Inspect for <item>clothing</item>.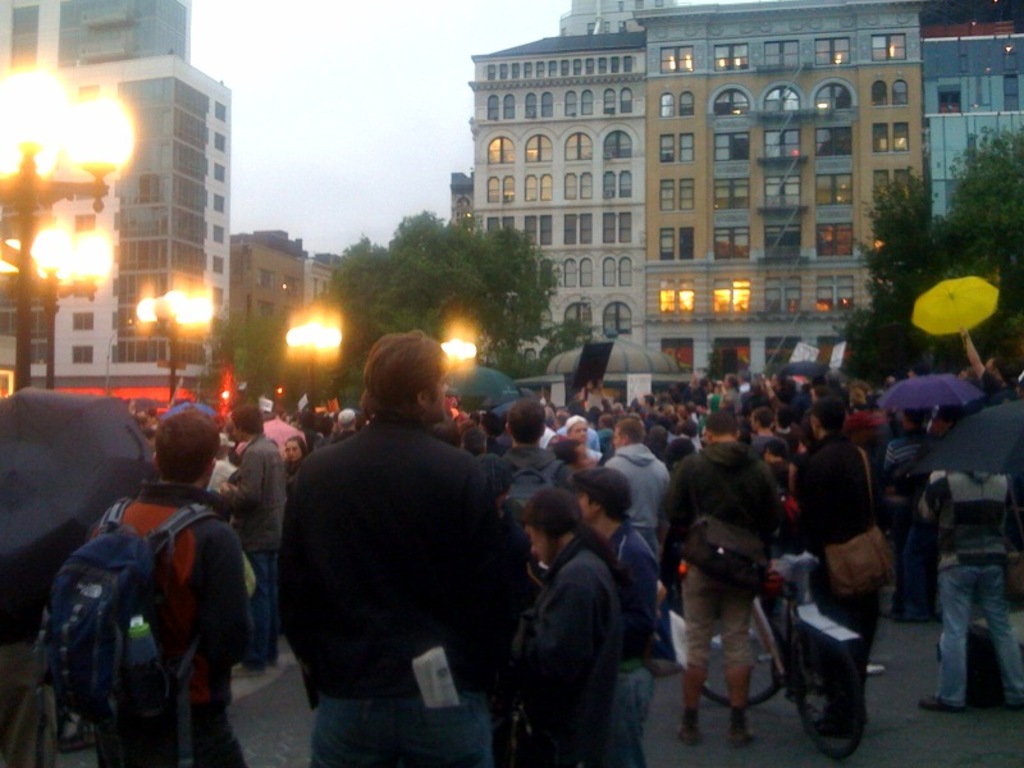
Inspection: (797, 422, 890, 724).
